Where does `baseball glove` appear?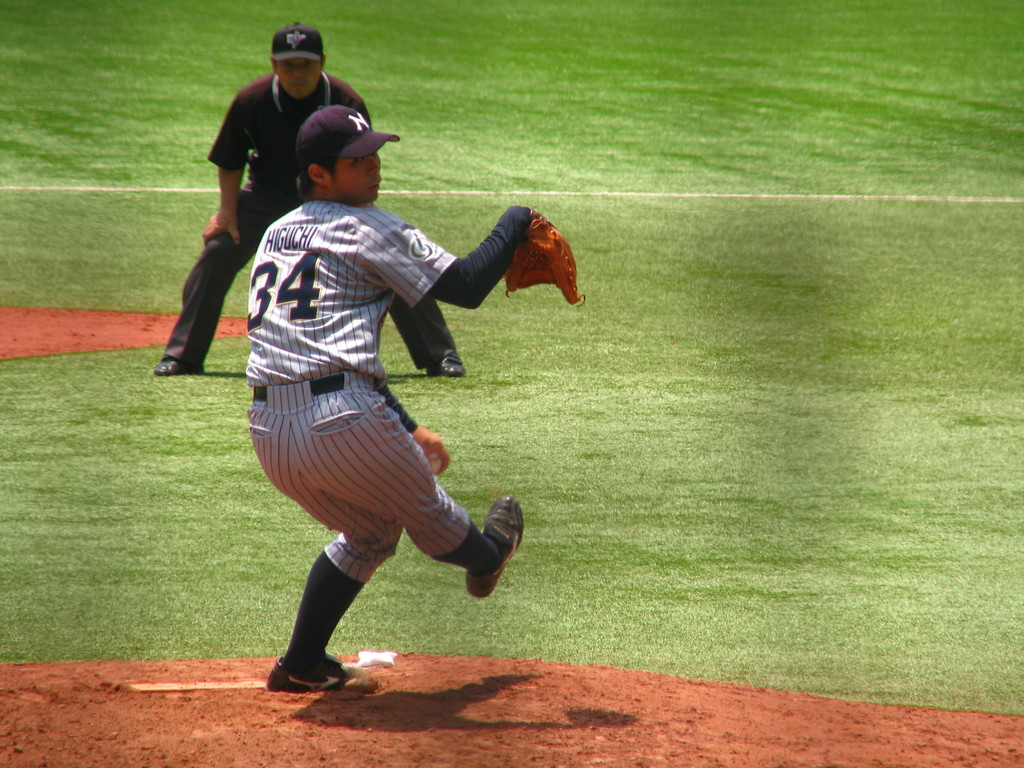
Appears at [x1=504, y1=212, x2=589, y2=307].
